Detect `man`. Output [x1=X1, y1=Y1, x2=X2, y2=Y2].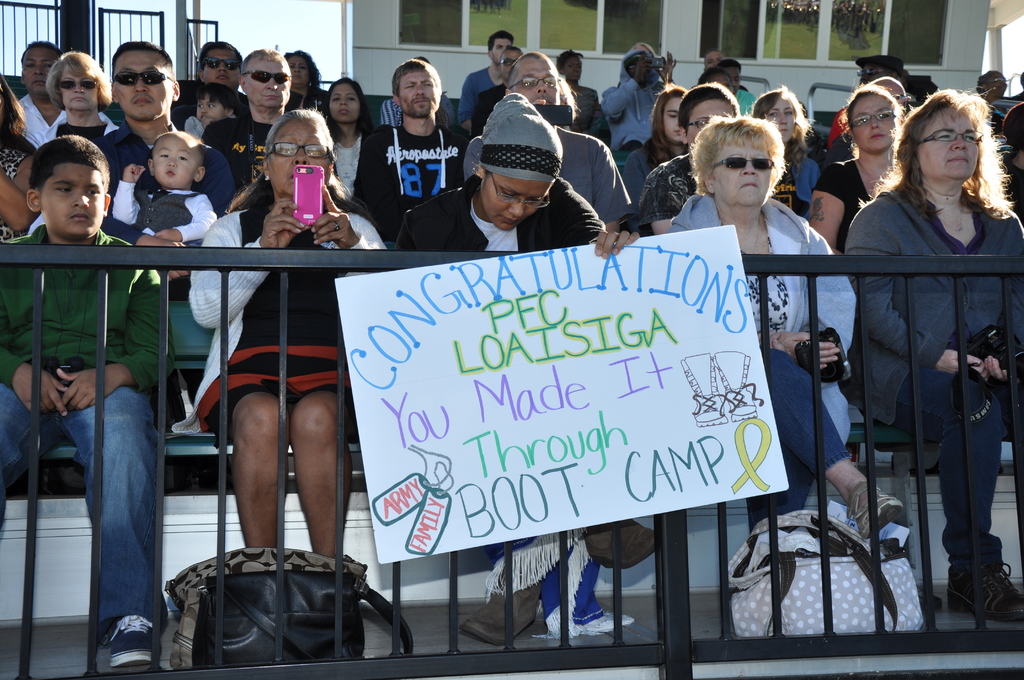
[x1=820, y1=56, x2=906, y2=158].
